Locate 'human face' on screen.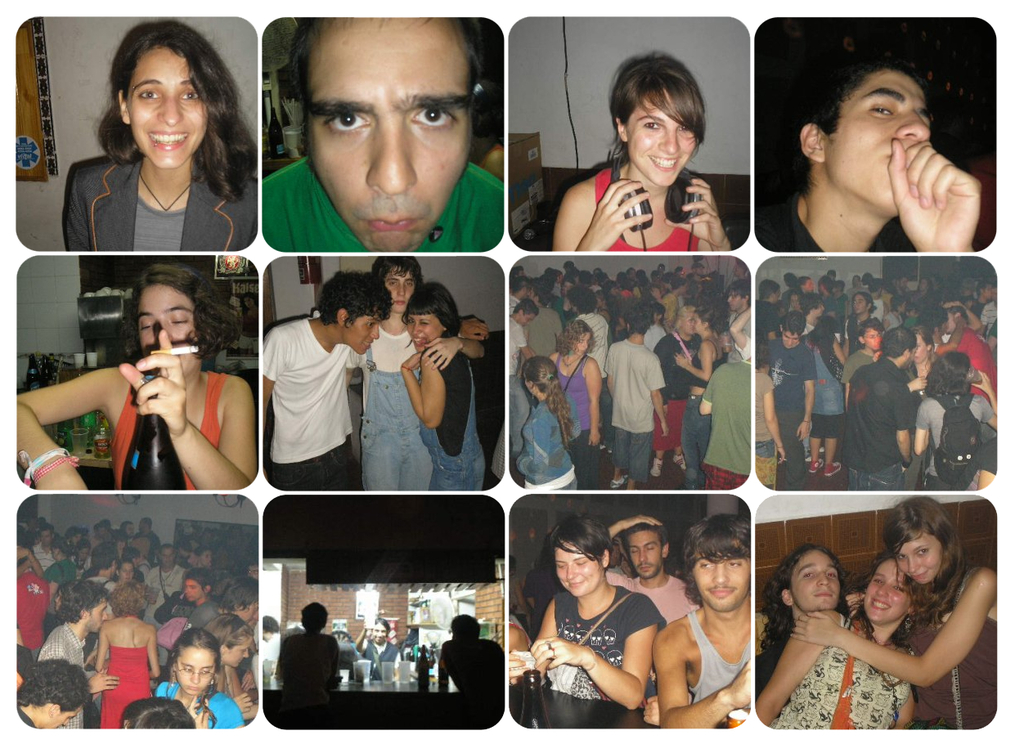
On screen at select_region(380, 271, 415, 318).
